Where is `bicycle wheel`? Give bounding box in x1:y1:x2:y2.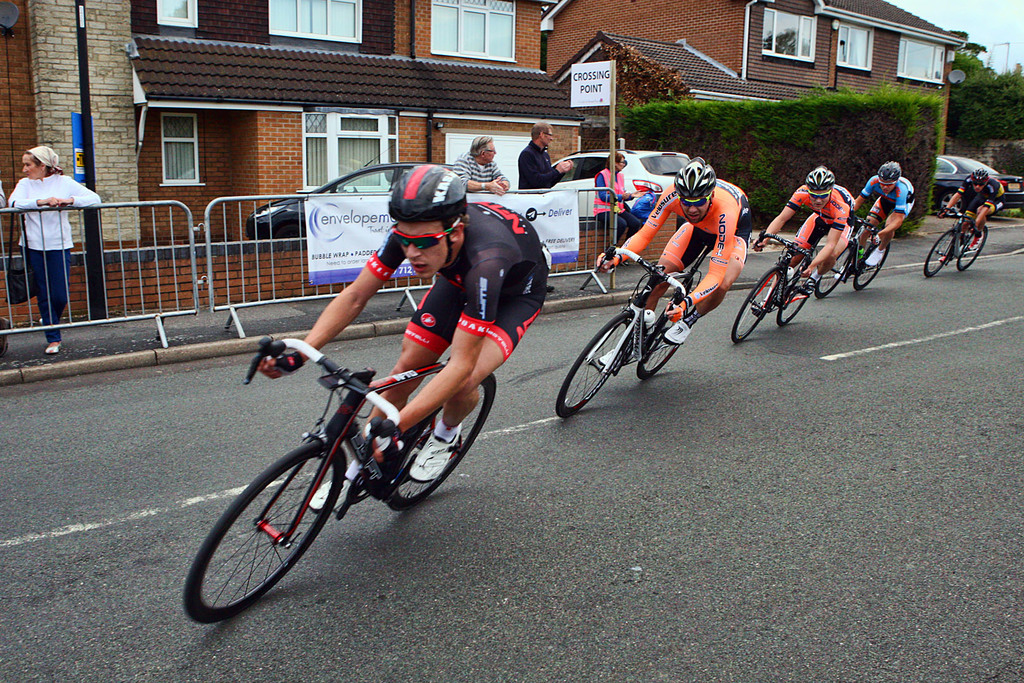
637:309:688:381.
